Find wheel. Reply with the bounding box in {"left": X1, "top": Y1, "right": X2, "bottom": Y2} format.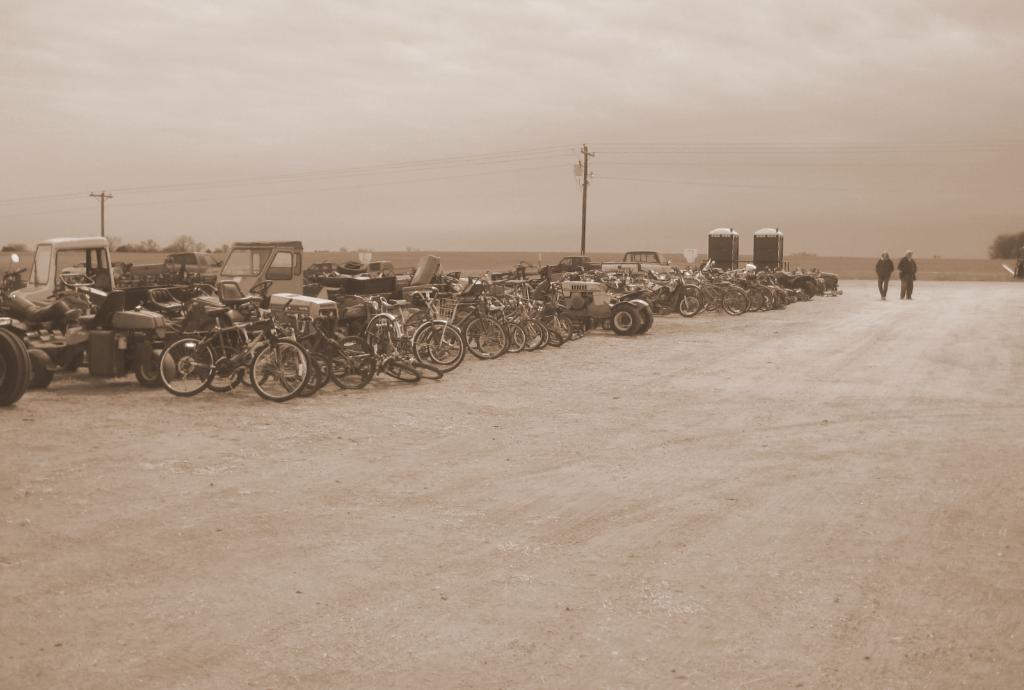
{"left": 609, "top": 305, "right": 643, "bottom": 339}.
